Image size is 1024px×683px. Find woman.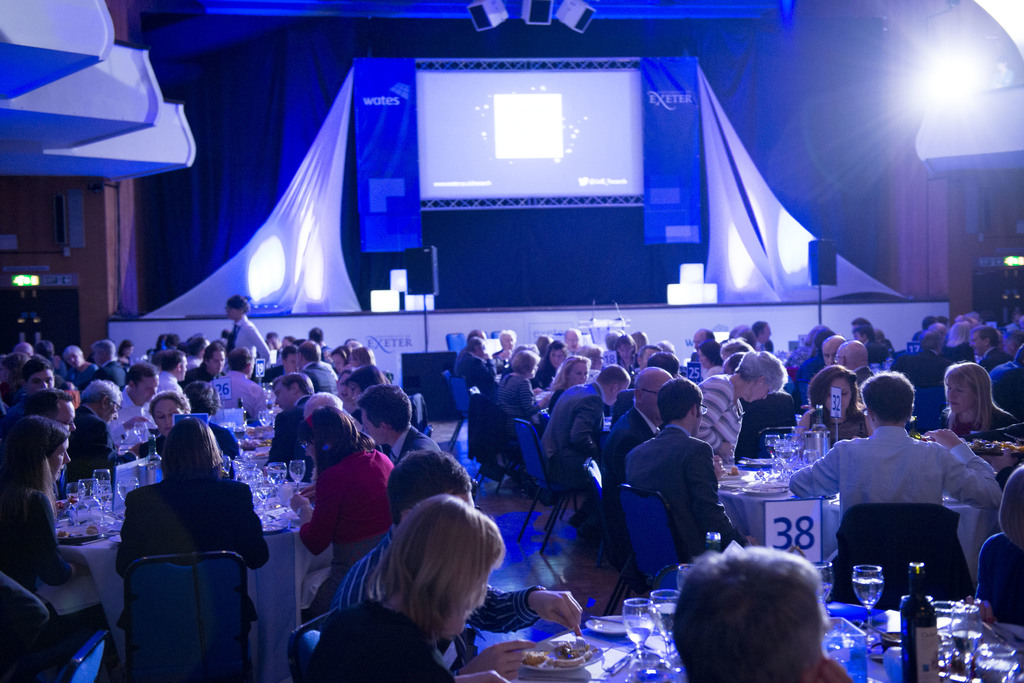
box=[546, 355, 592, 419].
